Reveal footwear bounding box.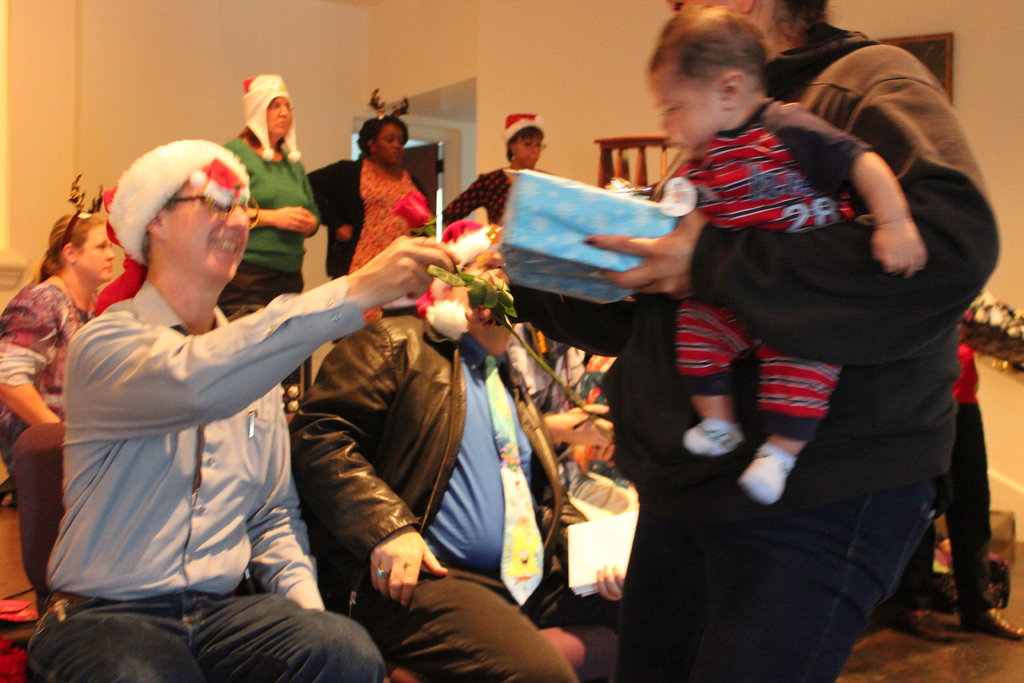
Revealed: {"x1": 964, "y1": 610, "x2": 1023, "y2": 641}.
